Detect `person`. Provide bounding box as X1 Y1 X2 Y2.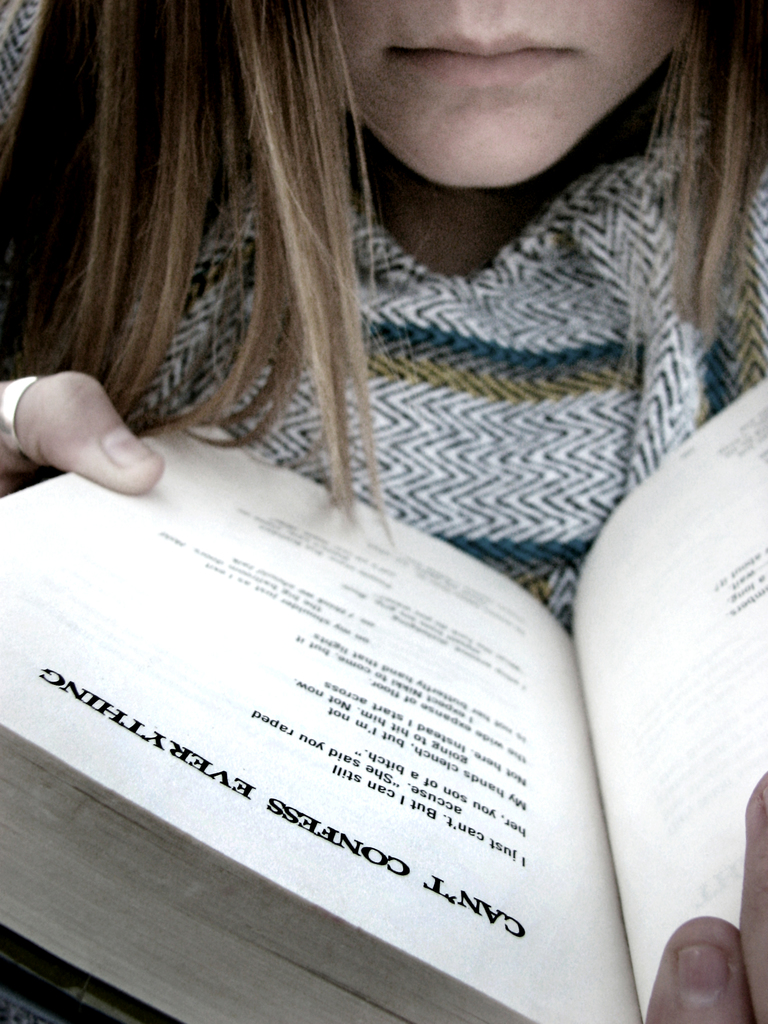
0 0 767 1023.
